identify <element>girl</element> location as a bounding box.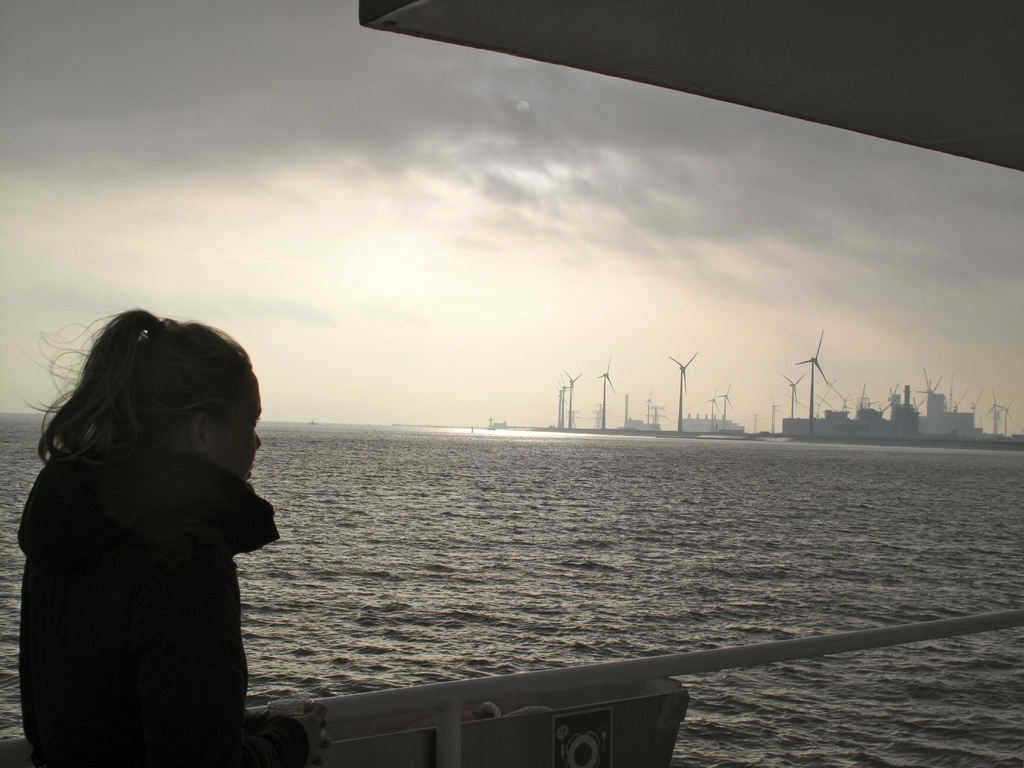
<region>17, 308, 282, 763</region>.
